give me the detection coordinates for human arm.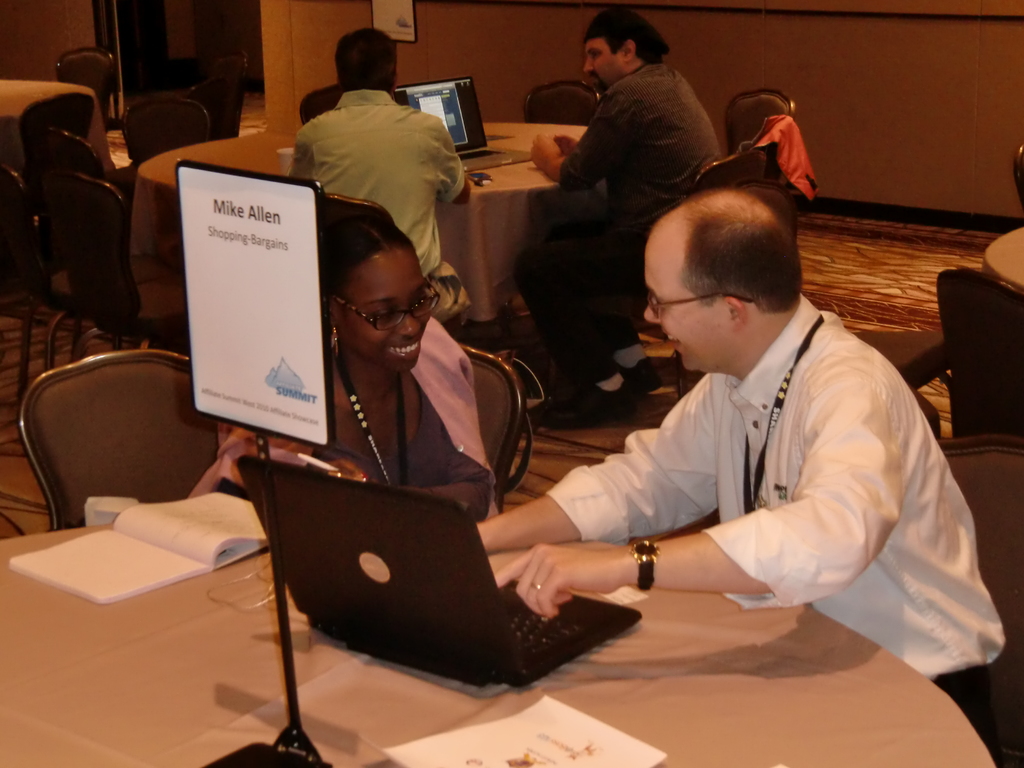
[522, 69, 666, 188].
